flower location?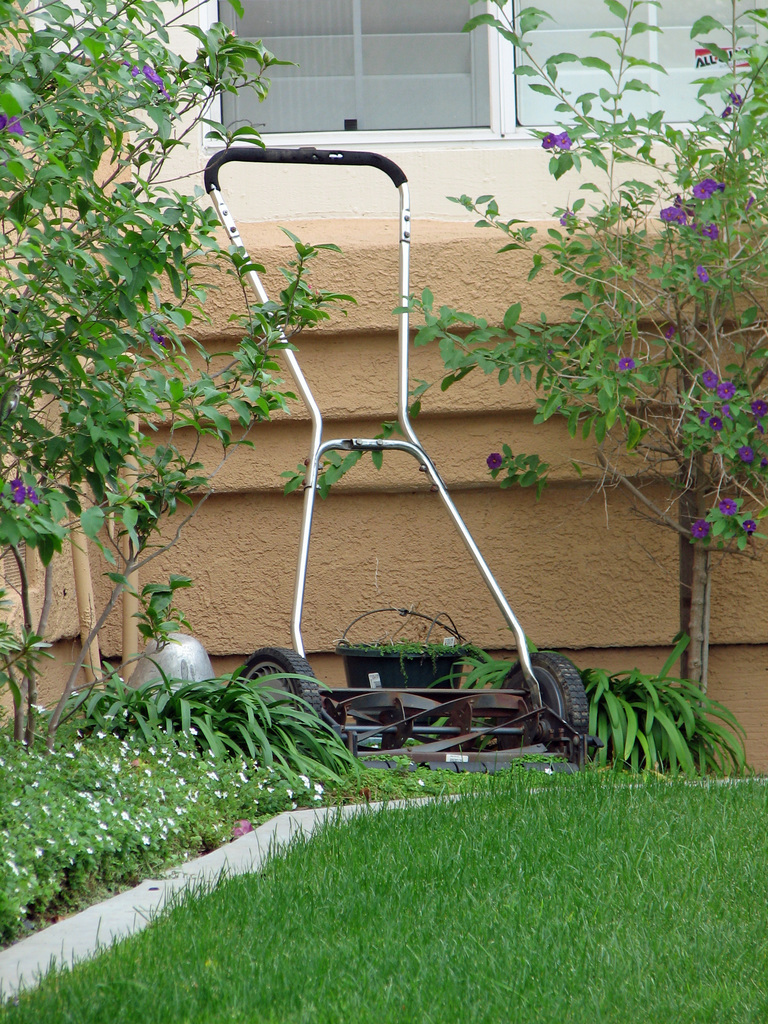
pyautogui.locateOnScreen(716, 494, 740, 518)
